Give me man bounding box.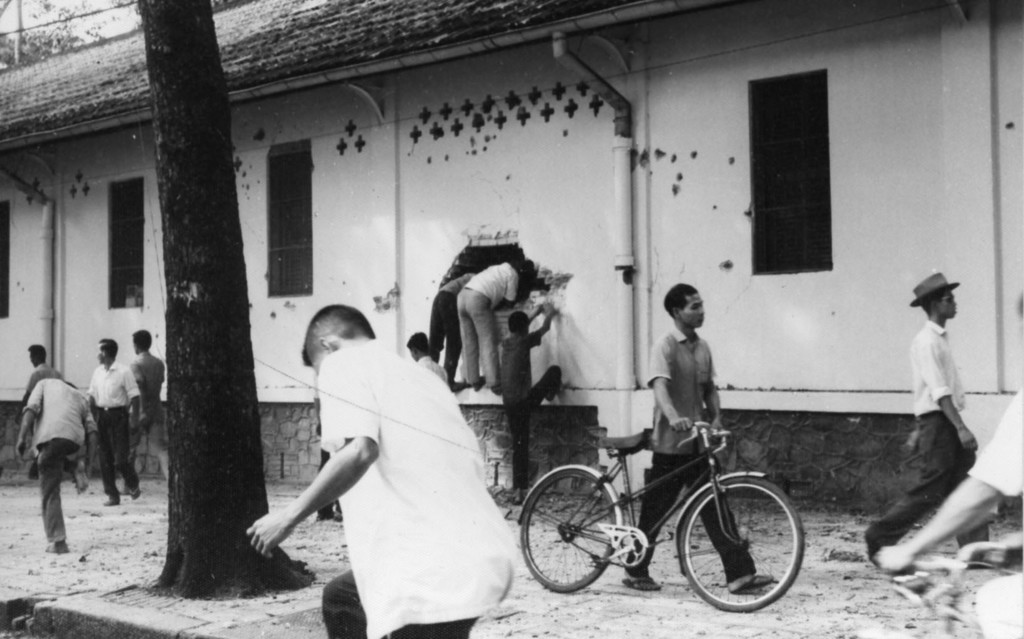
[x1=500, y1=300, x2=563, y2=505].
